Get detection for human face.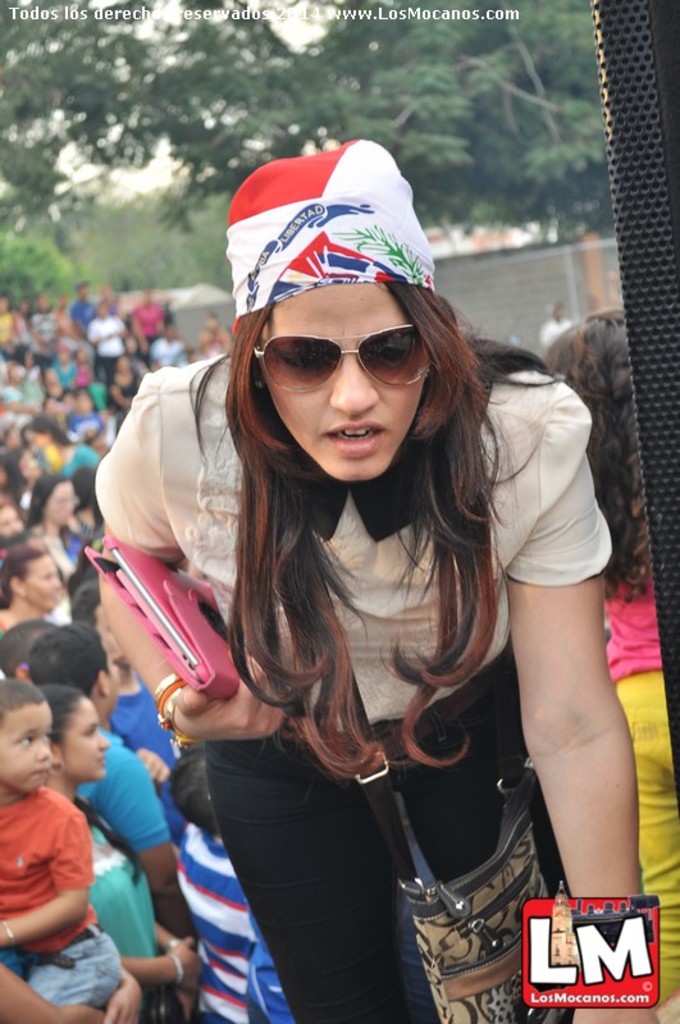
Detection: <box>54,484,73,526</box>.
